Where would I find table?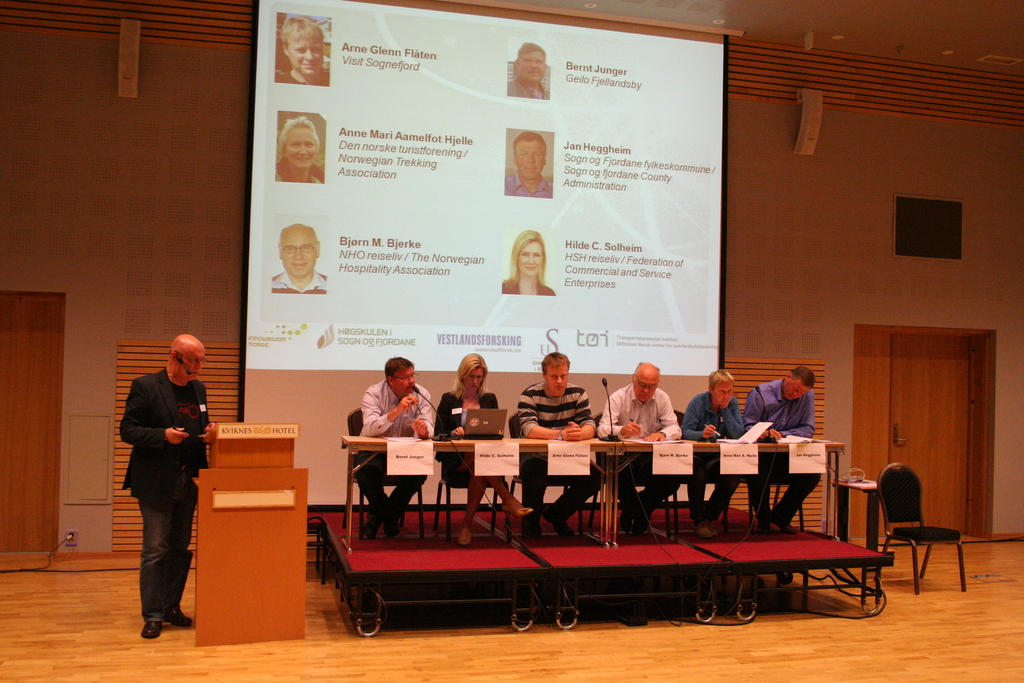
At {"x1": 339, "y1": 433, "x2": 611, "y2": 551}.
